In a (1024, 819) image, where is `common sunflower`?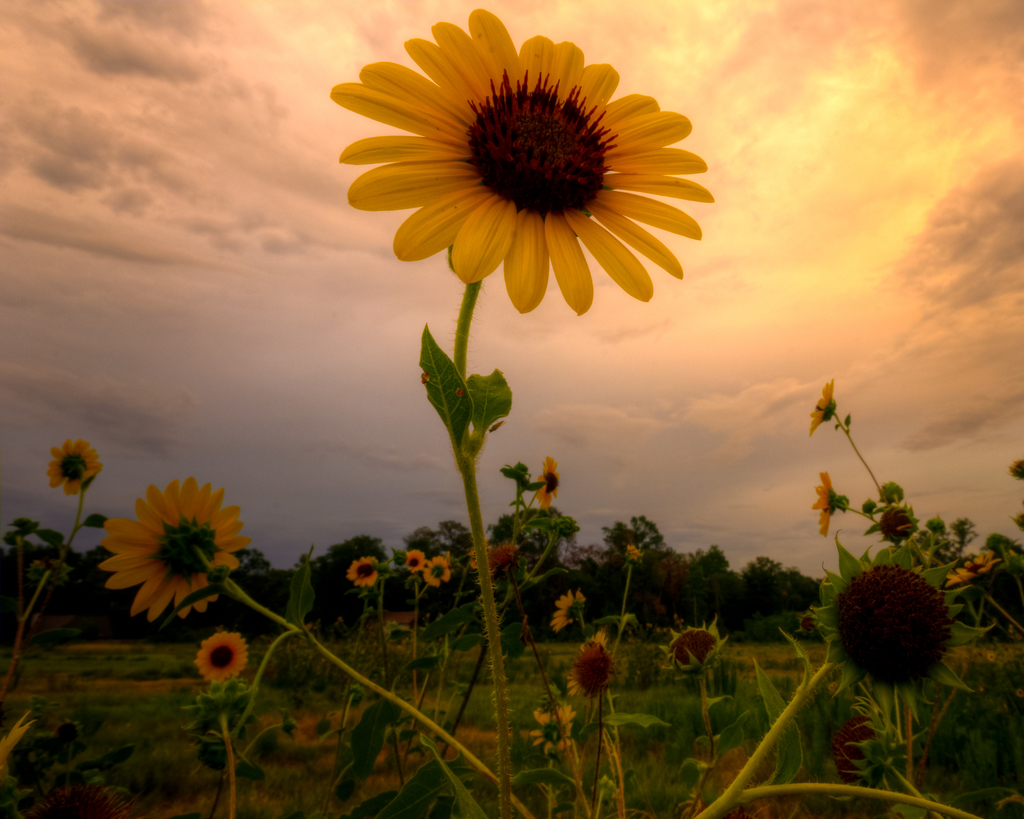
[329,5,712,316].
